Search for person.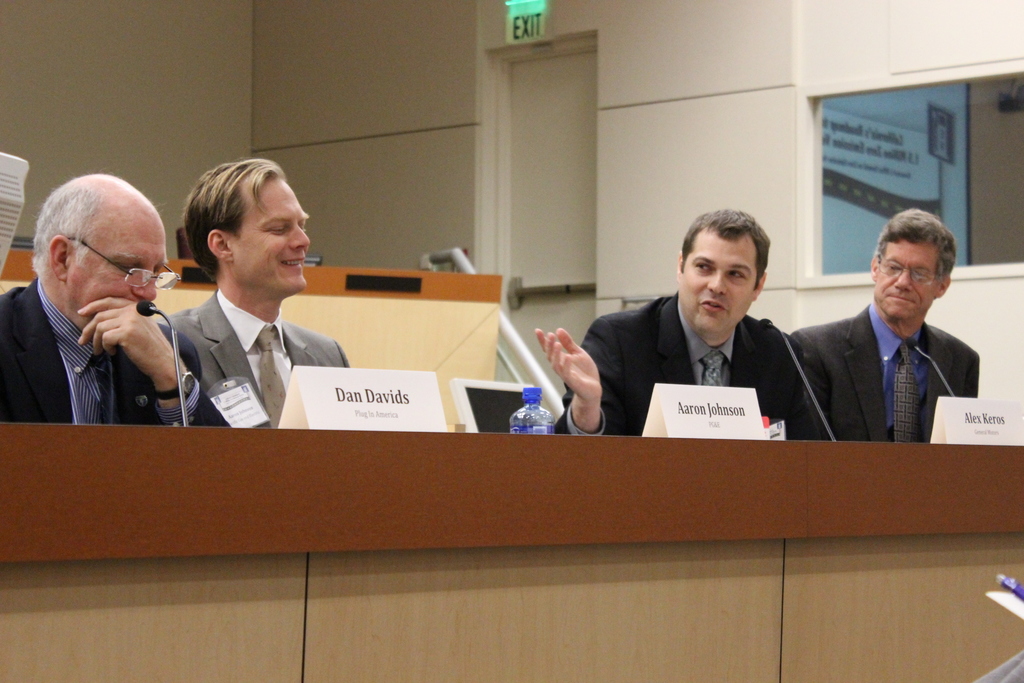
Found at (left=790, top=208, right=982, bottom=448).
